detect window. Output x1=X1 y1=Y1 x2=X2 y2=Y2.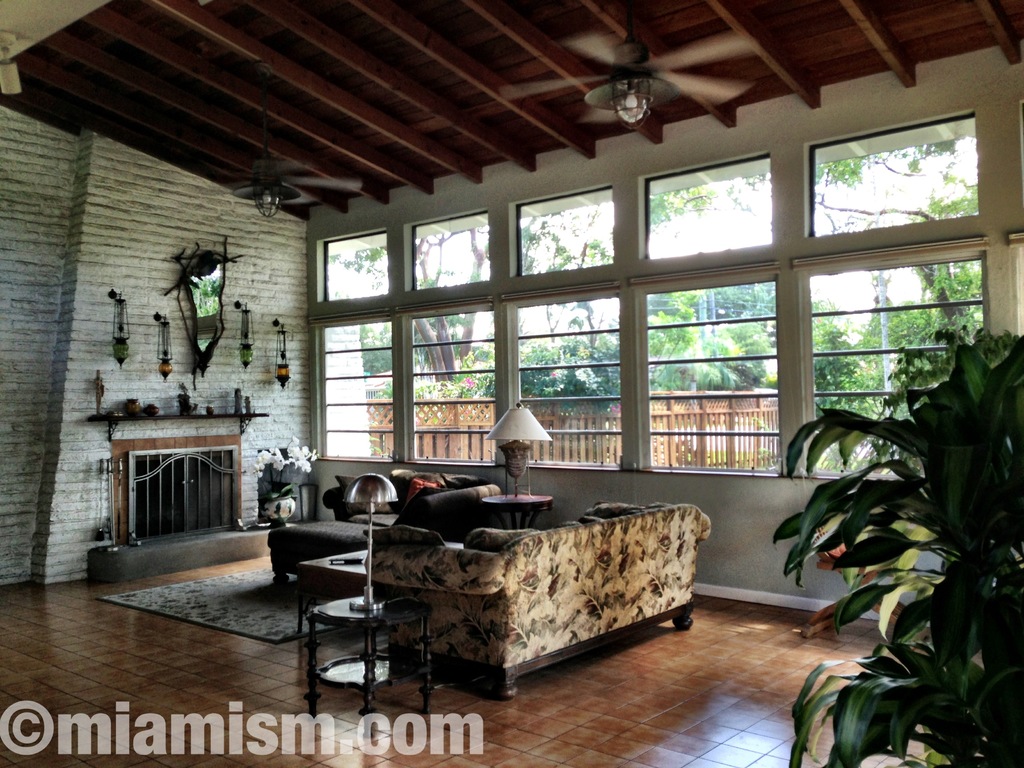
x1=646 y1=152 x2=771 y2=262.
